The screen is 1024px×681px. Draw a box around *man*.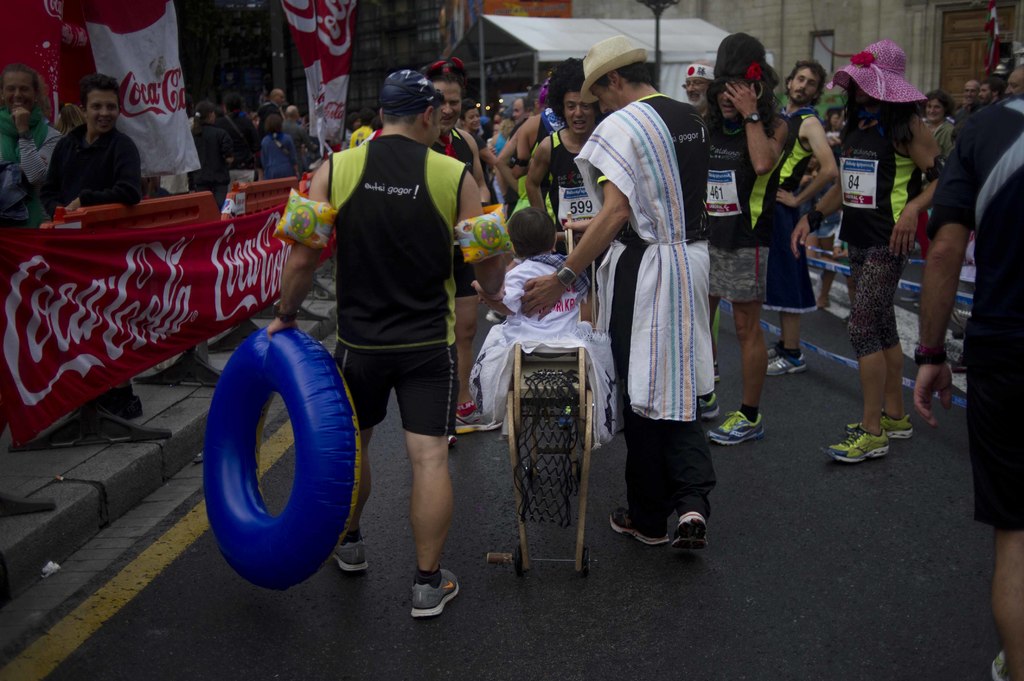
[left=978, top=79, right=1004, bottom=107].
